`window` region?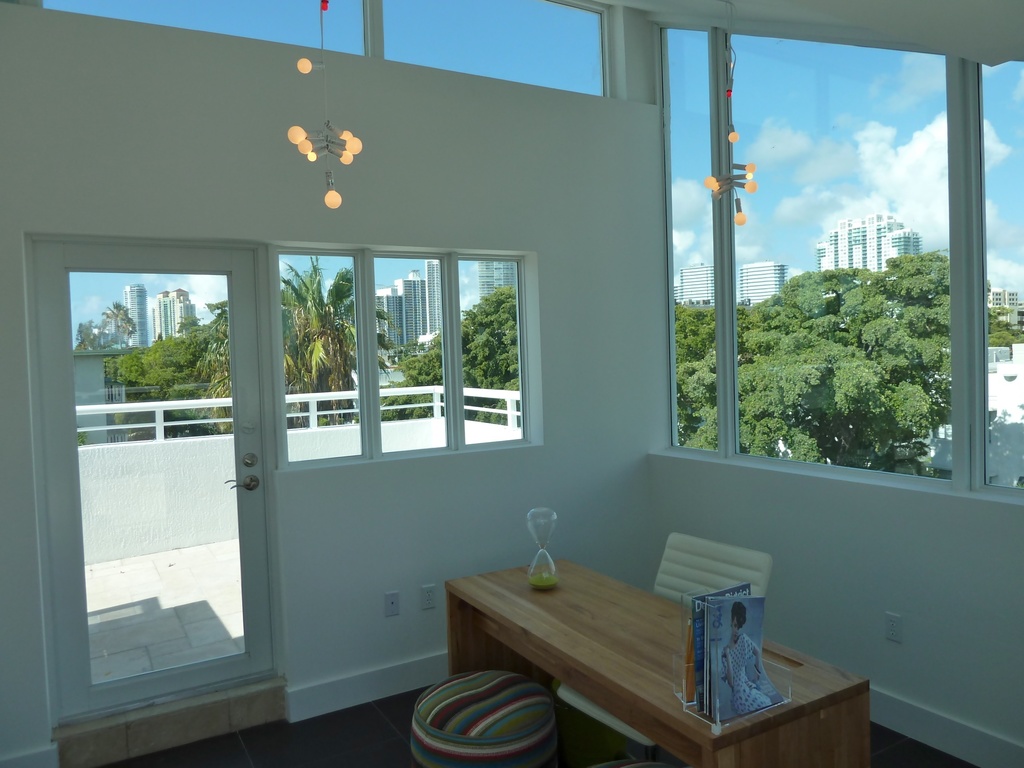
x1=694 y1=17 x2=984 y2=520
